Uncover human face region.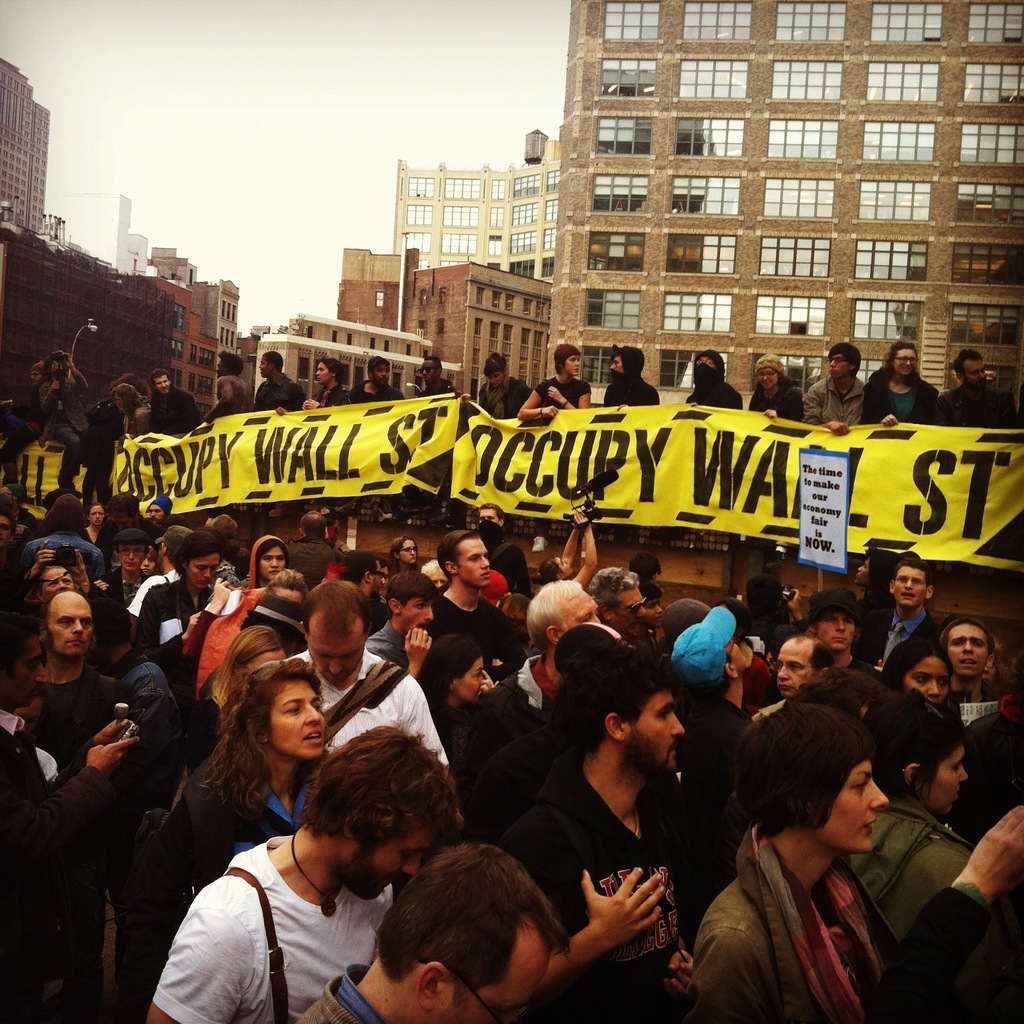
Uncovered: (x1=625, y1=697, x2=696, y2=779).
